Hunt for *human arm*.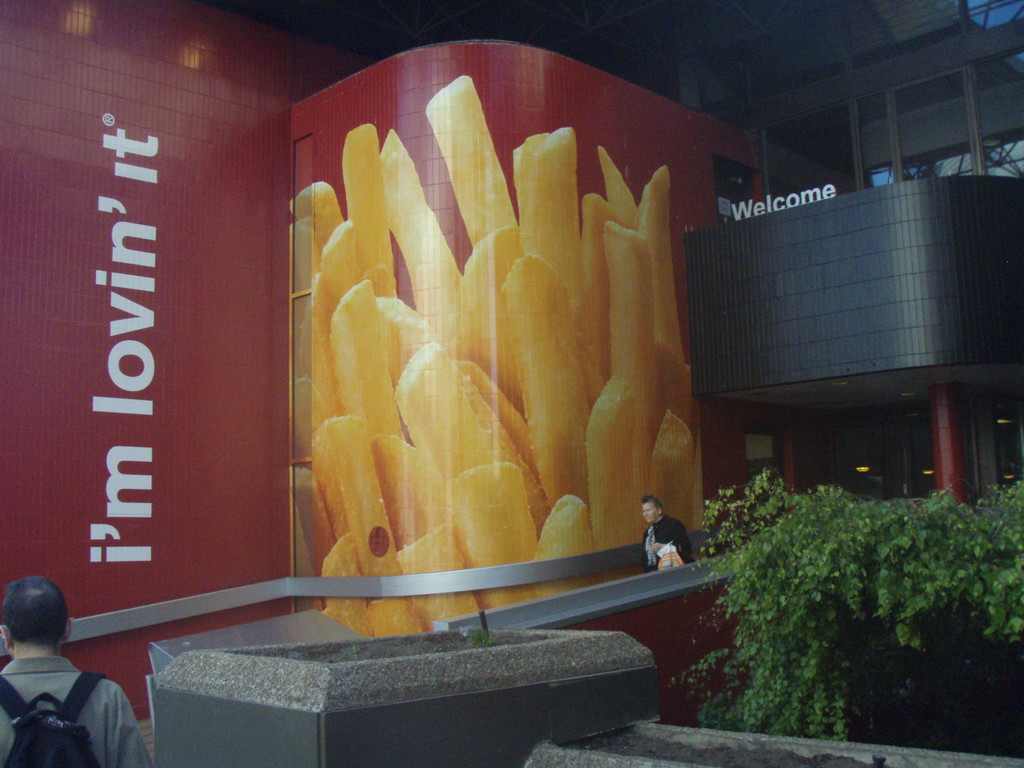
Hunted down at (left=107, top=685, right=155, bottom=767).
